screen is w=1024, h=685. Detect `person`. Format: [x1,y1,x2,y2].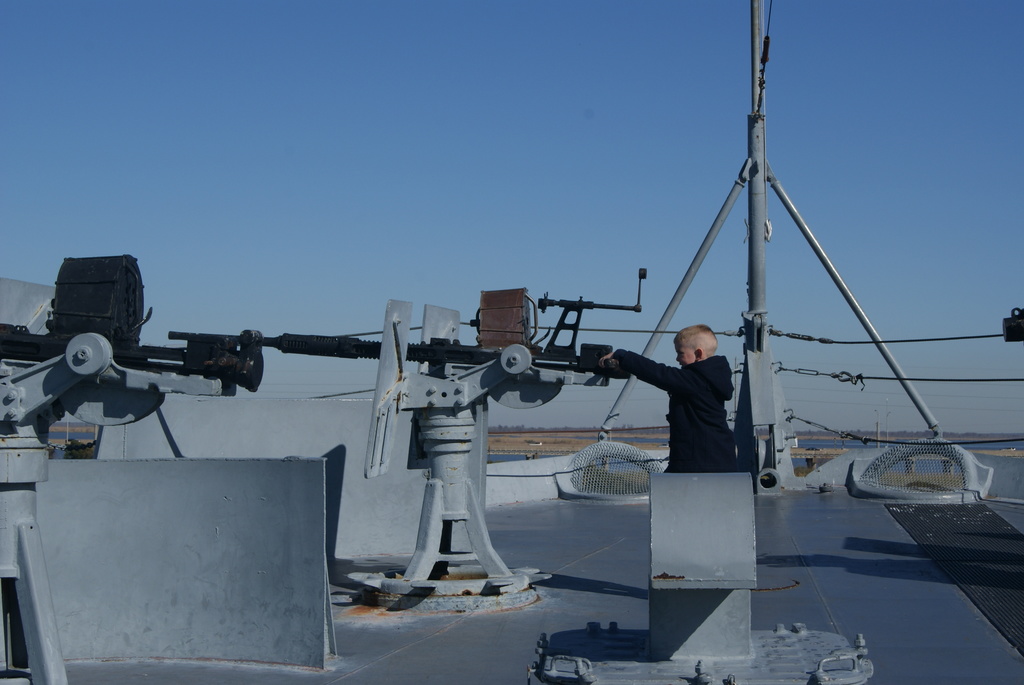
[639,318,748,502].
